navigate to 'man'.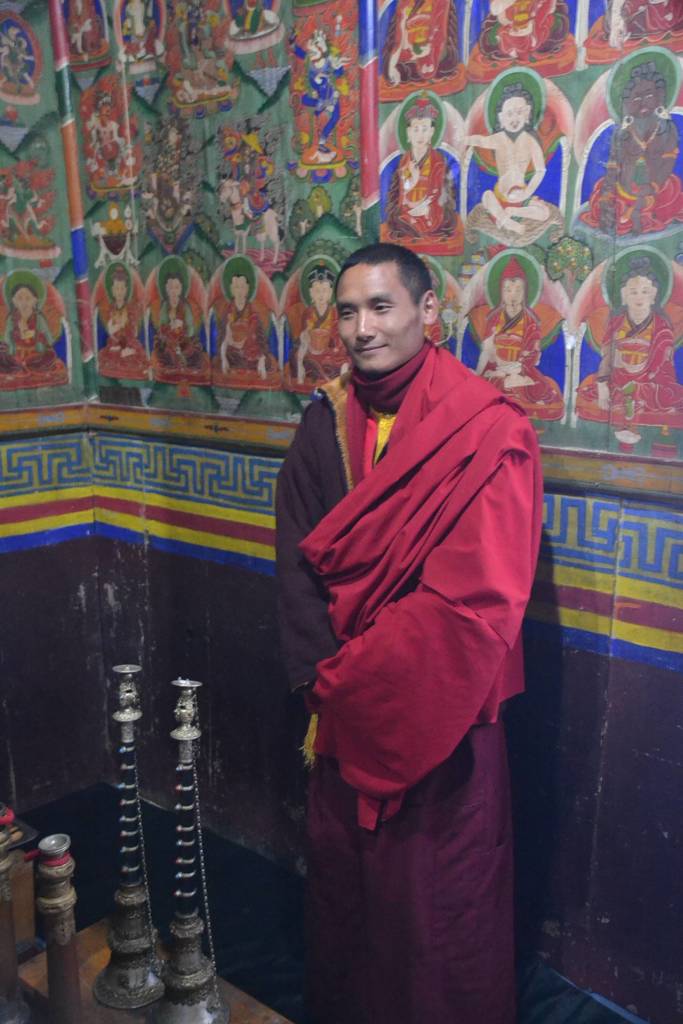
Navigation target: crop(385, 0, 460, 84).
